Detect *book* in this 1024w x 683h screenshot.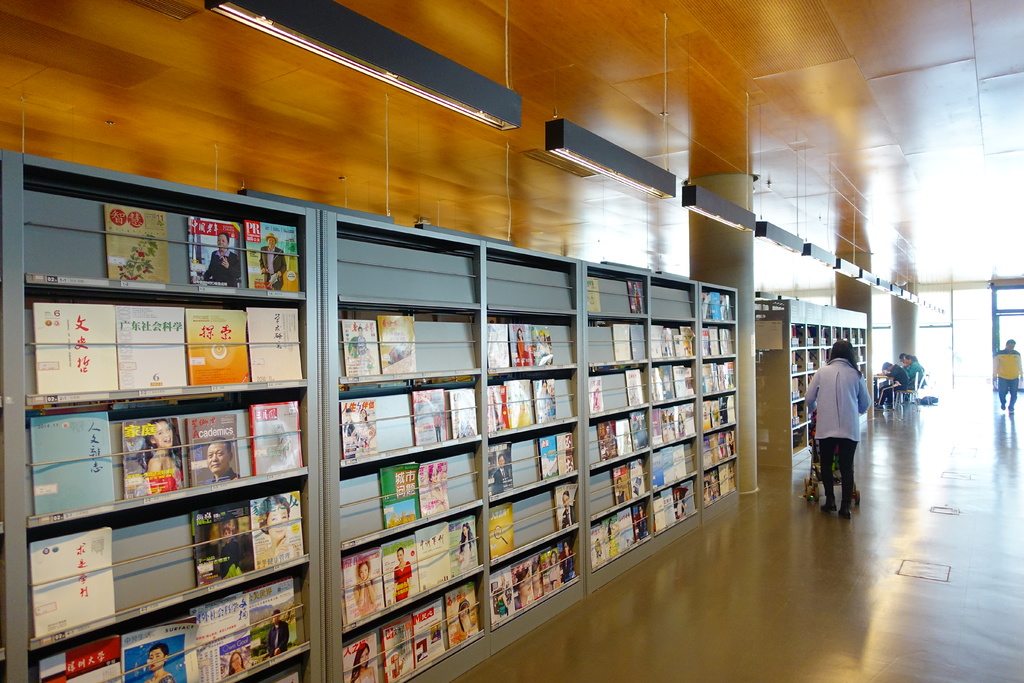
Detection: [left=624, top=370, right=649, bottom=409].
